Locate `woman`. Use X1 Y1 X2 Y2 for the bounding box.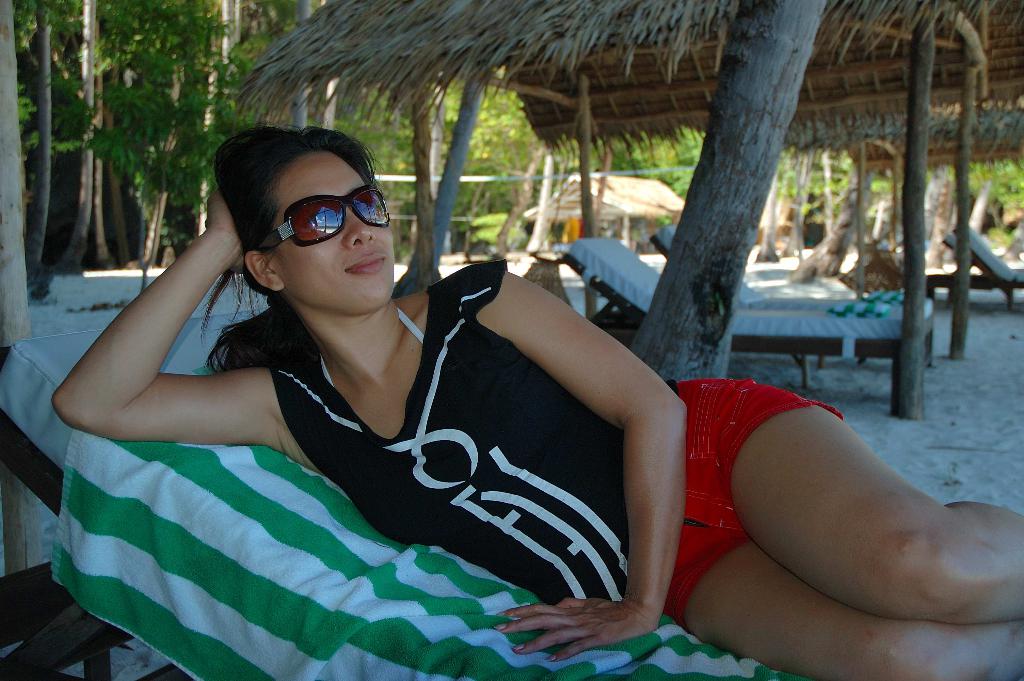
57 122 1023 680.
